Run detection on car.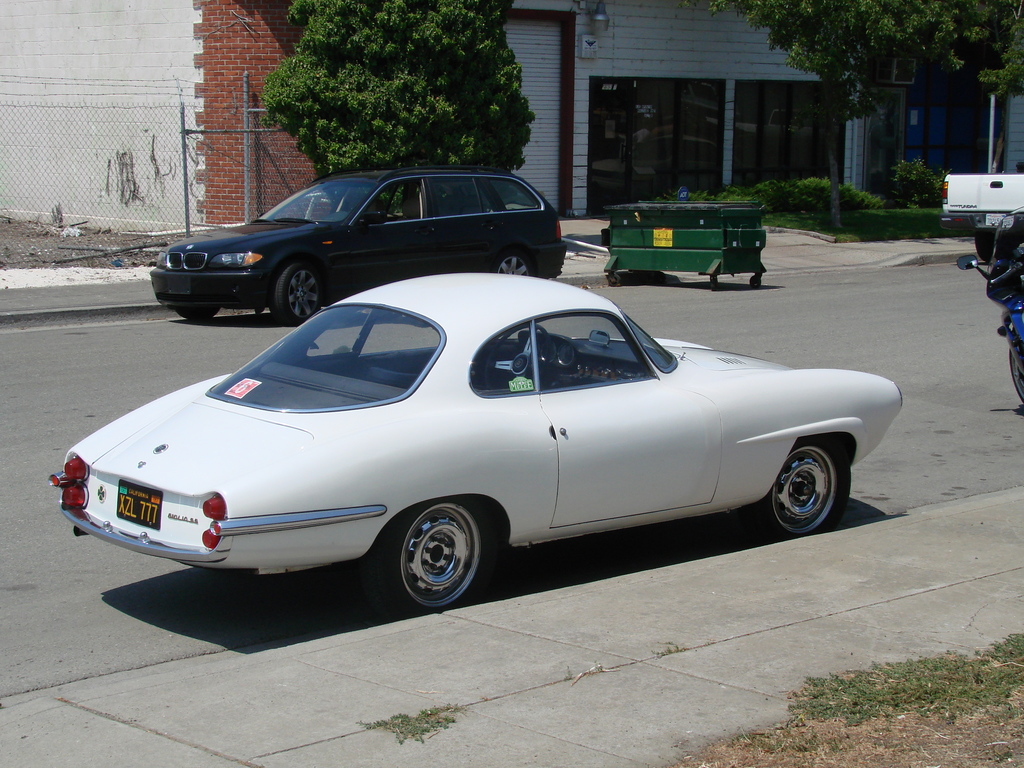
Result: (x1=147, y1=171, x2=565, y2=326).
